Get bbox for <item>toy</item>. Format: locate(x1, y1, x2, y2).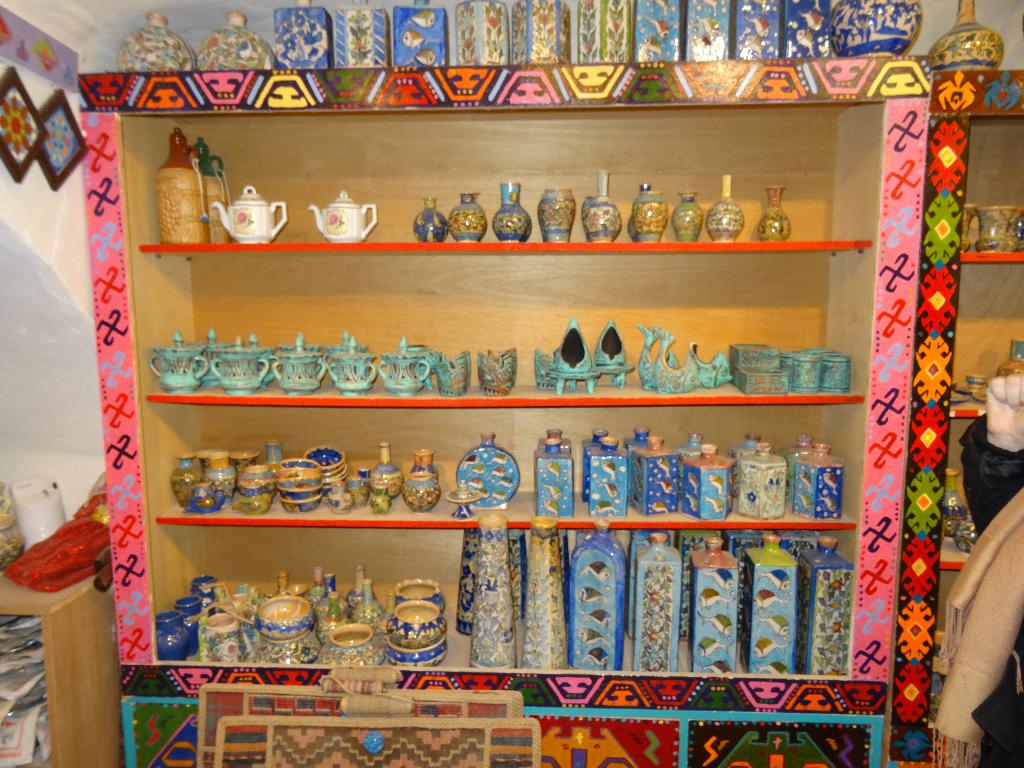
locate(686, 341, 733, 393).
